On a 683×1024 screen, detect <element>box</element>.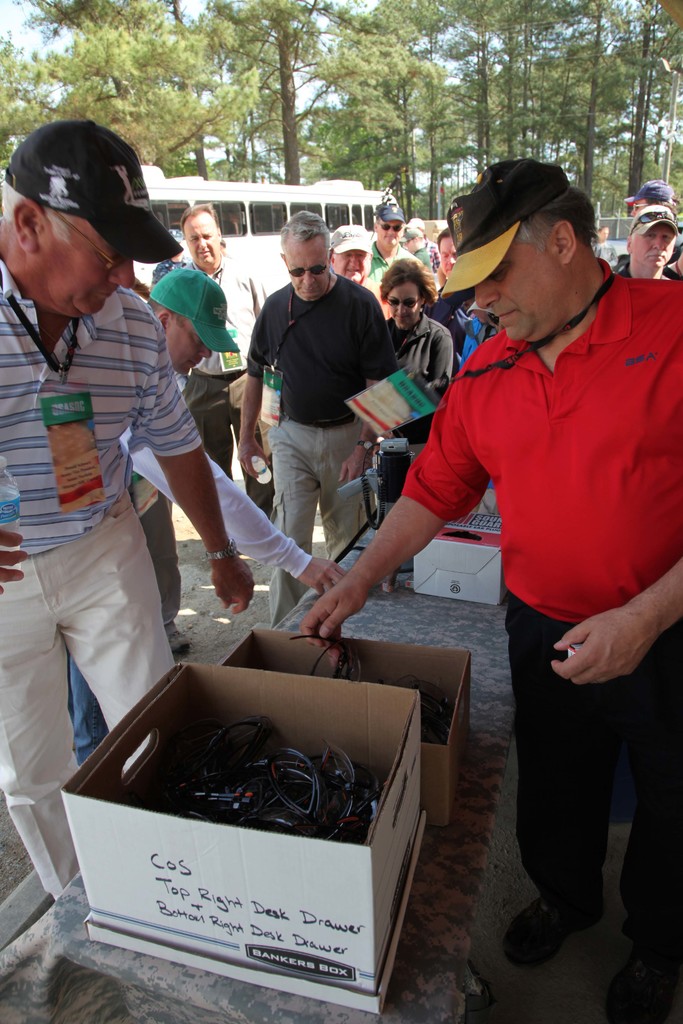
222:621:472:821.
